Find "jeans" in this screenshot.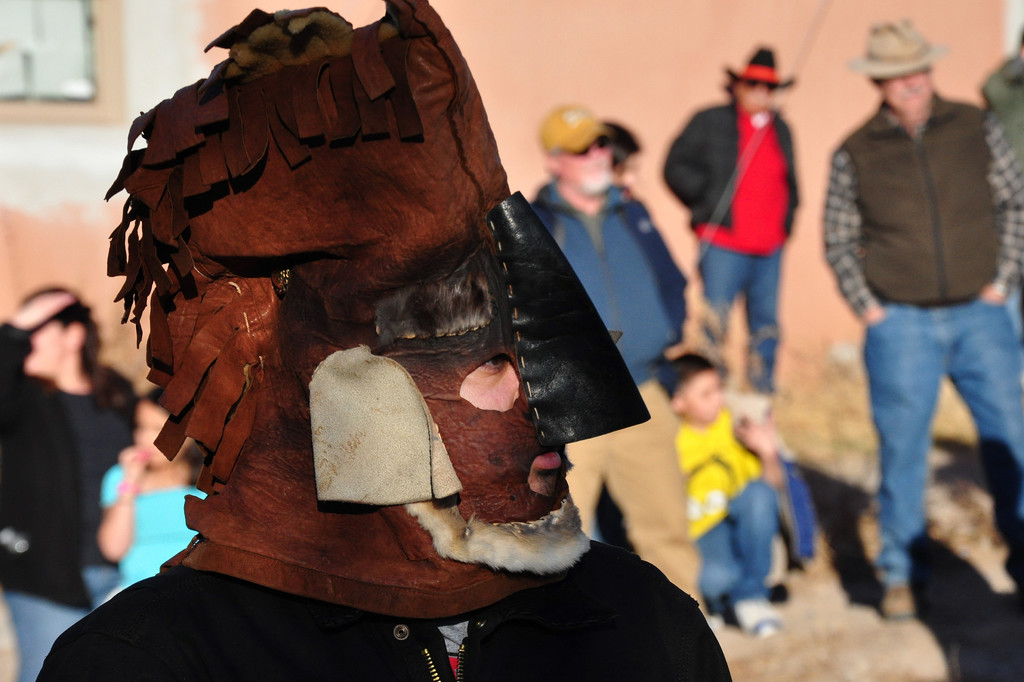
The bounding box for "jeans" is [x1=692, y1=479, x2=774, y2=612].
